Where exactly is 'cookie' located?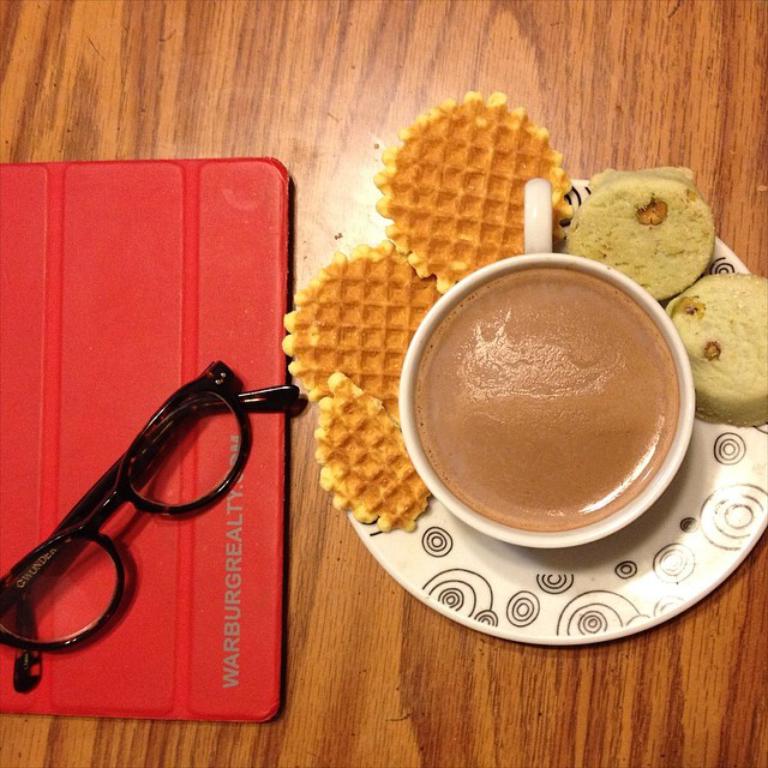
Its bounding box is <box>367,79,565,289</box>.
